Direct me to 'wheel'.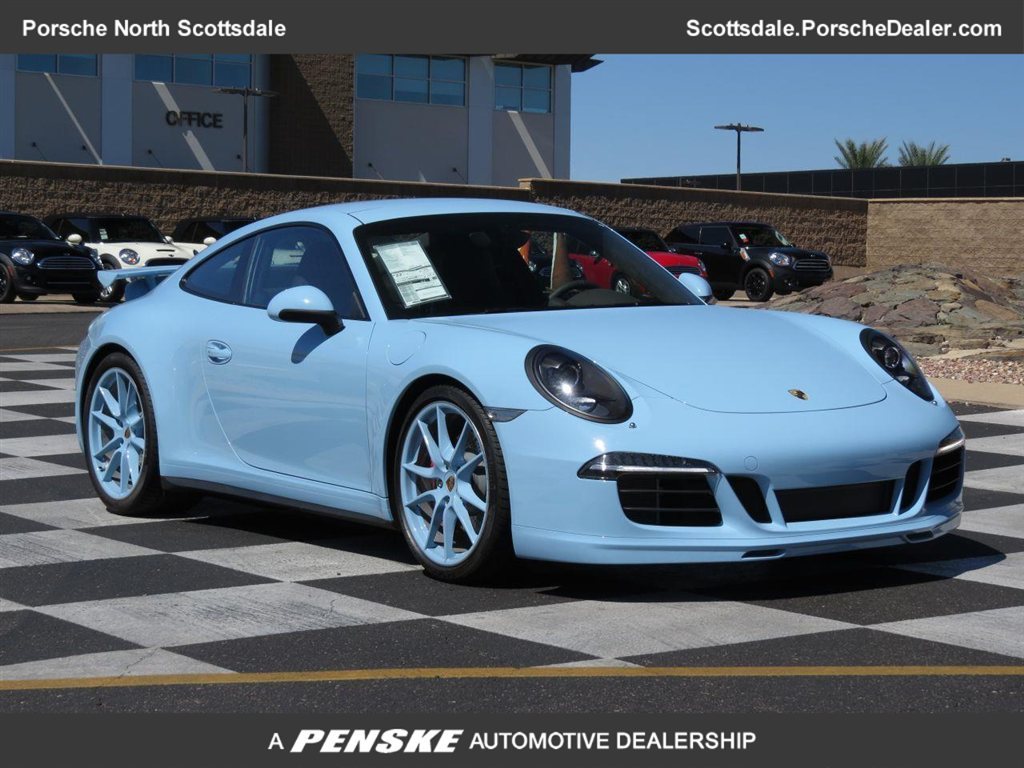
Direction: <region>614, 274, 638, 301</region>.
